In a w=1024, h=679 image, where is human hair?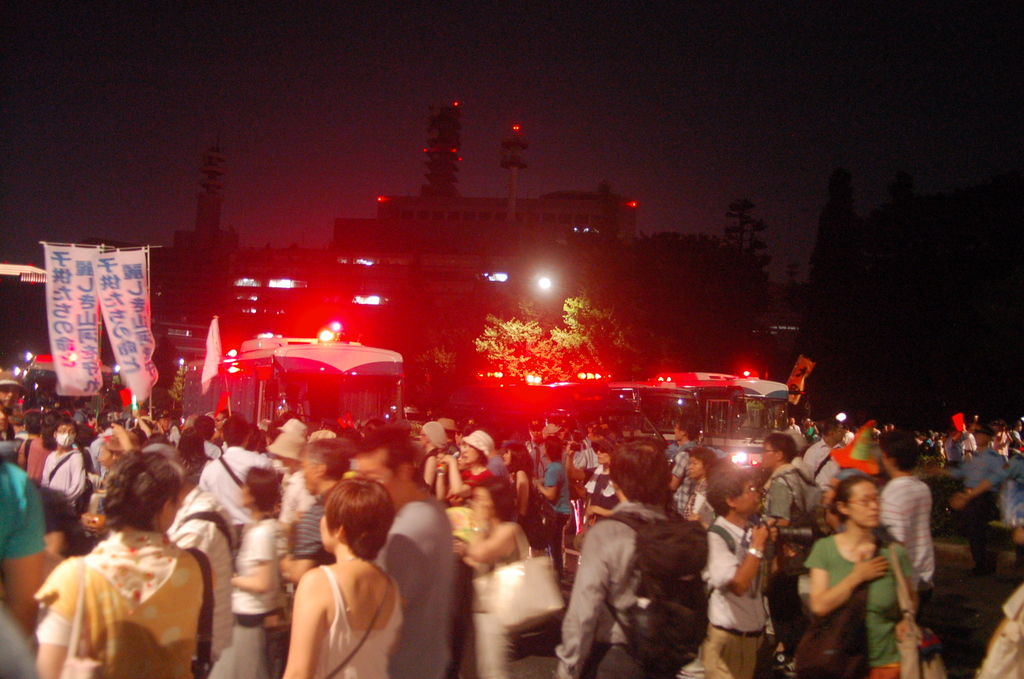
[223,413,248,446].
